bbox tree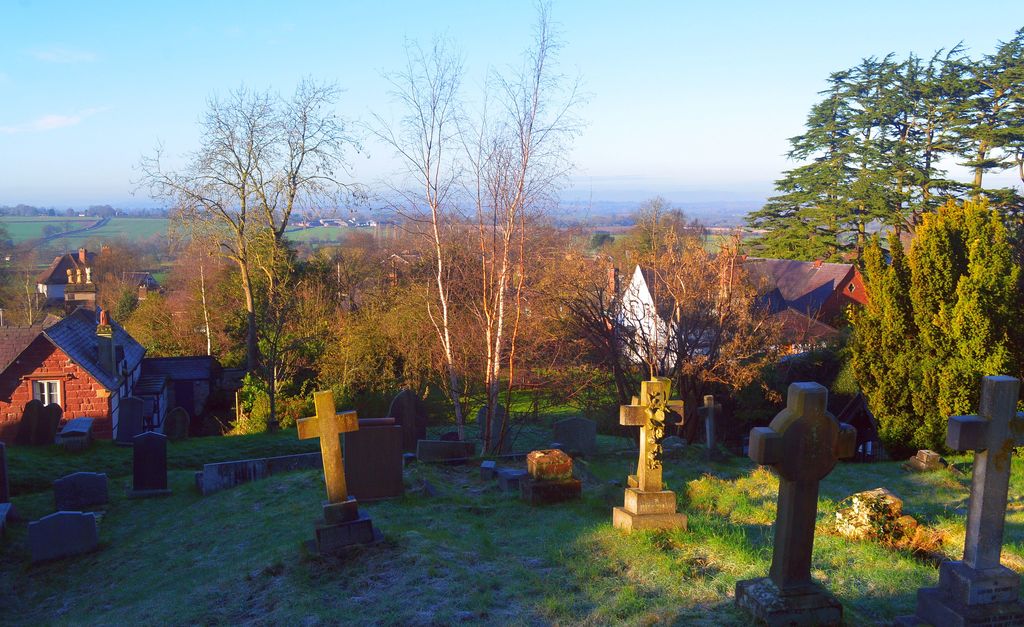
box(0, 225, 19, 256)
